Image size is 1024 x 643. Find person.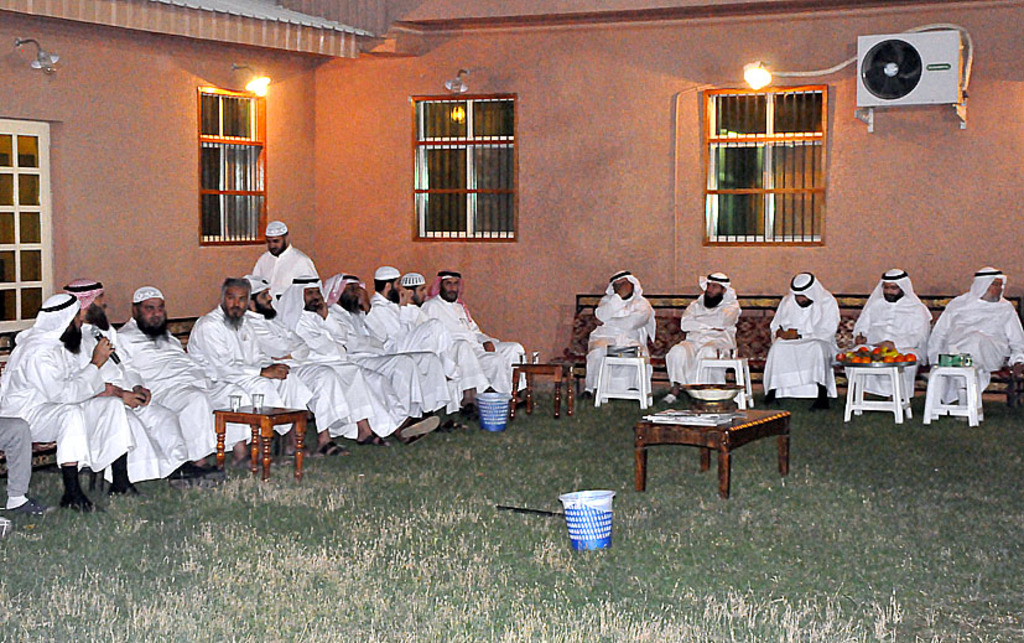
[922,266,1023,429].
